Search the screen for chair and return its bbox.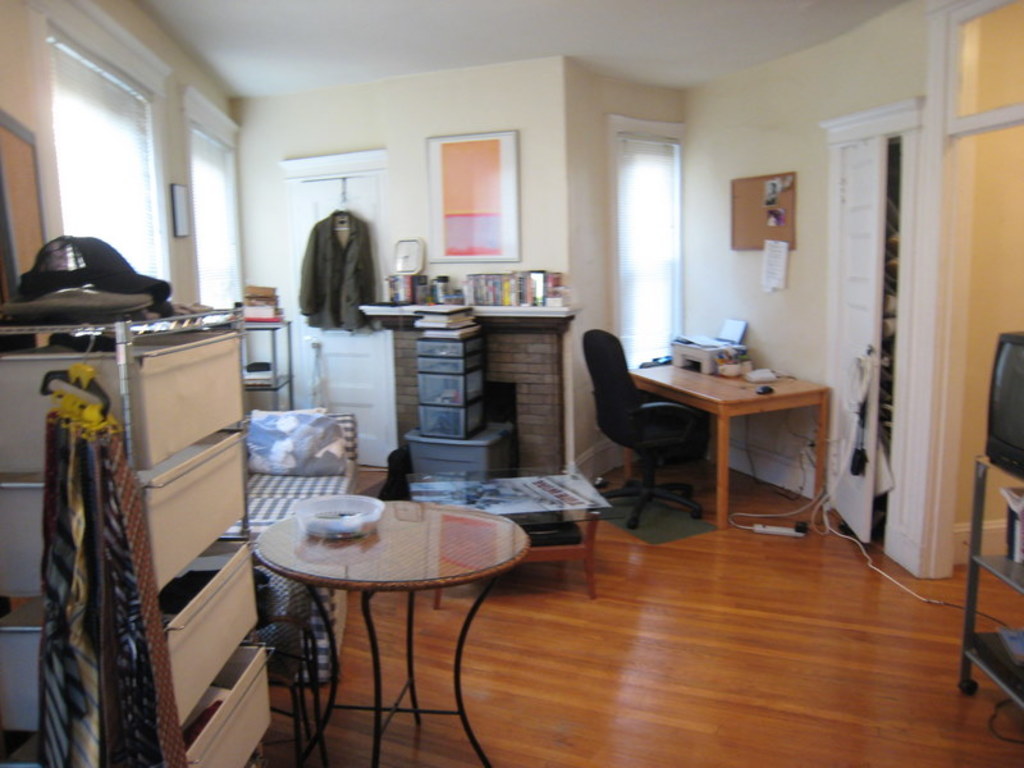
Found: [left=584, top=328, right=710, bottom=525].
